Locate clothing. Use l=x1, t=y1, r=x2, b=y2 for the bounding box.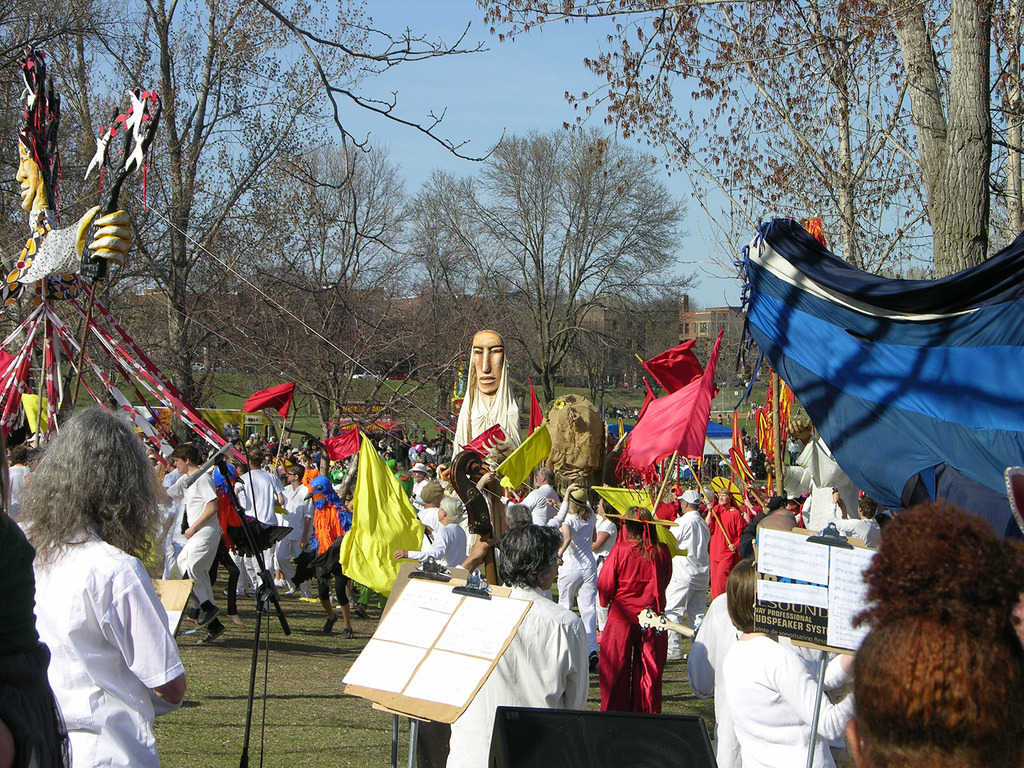
l=19, t=519, r=184, b=767.
